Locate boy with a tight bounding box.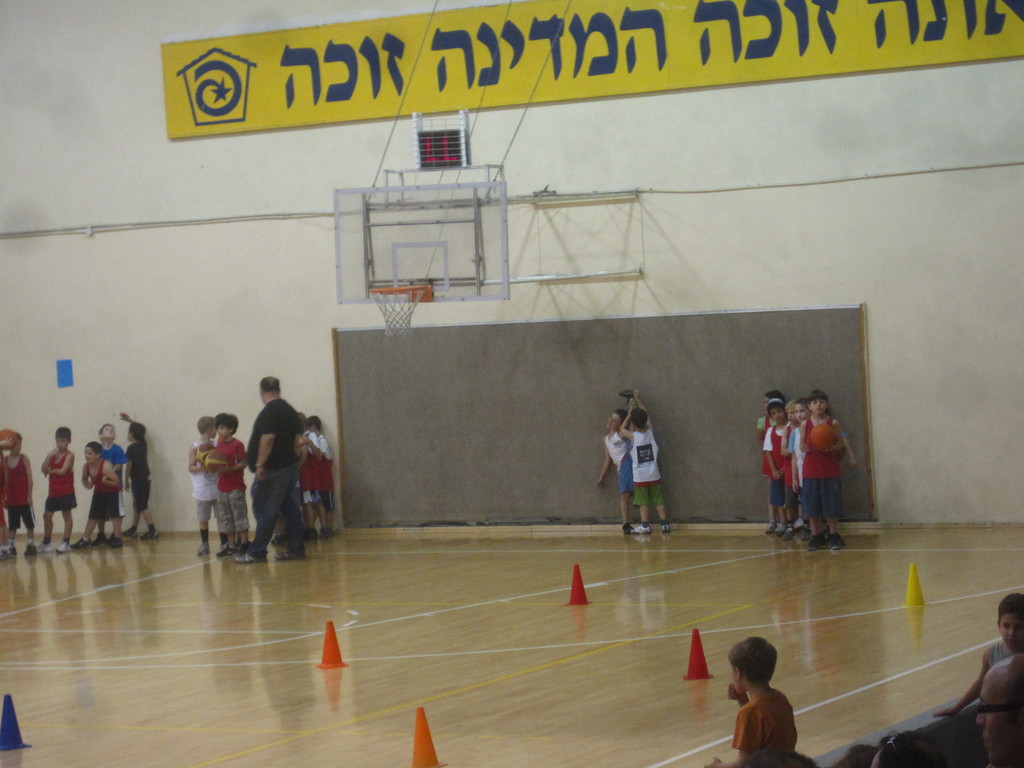
pyautogui.locateOnScreen(120, 412, 159, 541).
